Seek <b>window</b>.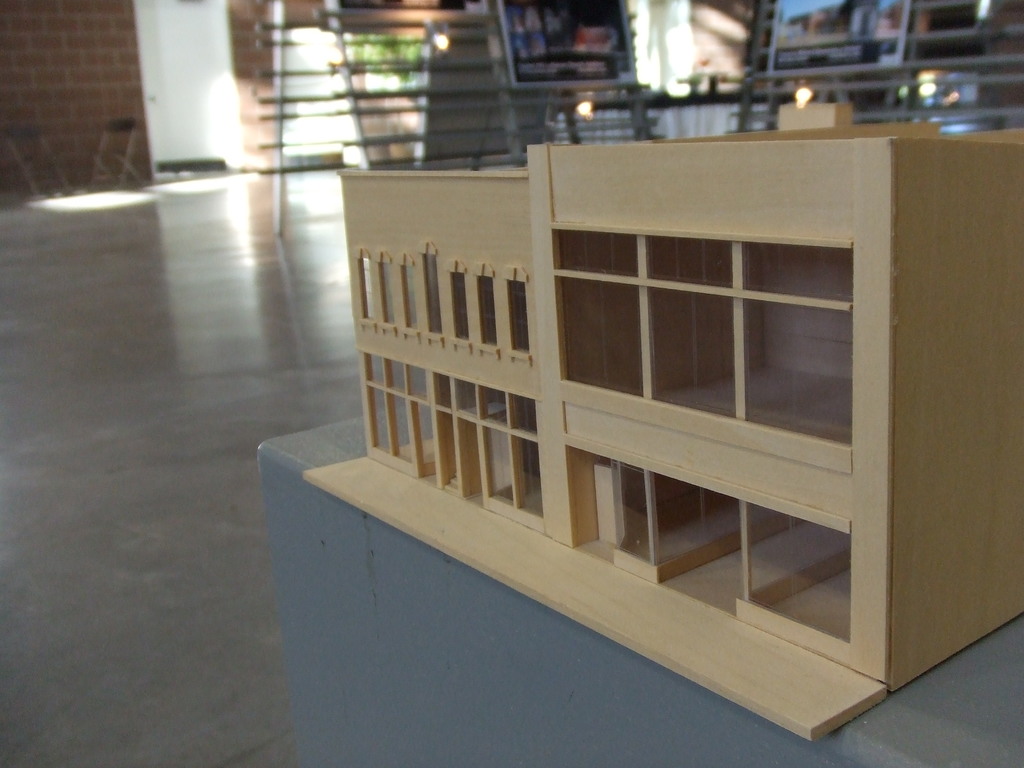
{"x1": 378, "y1": 263, "x2": 395, "y2": 323}.
